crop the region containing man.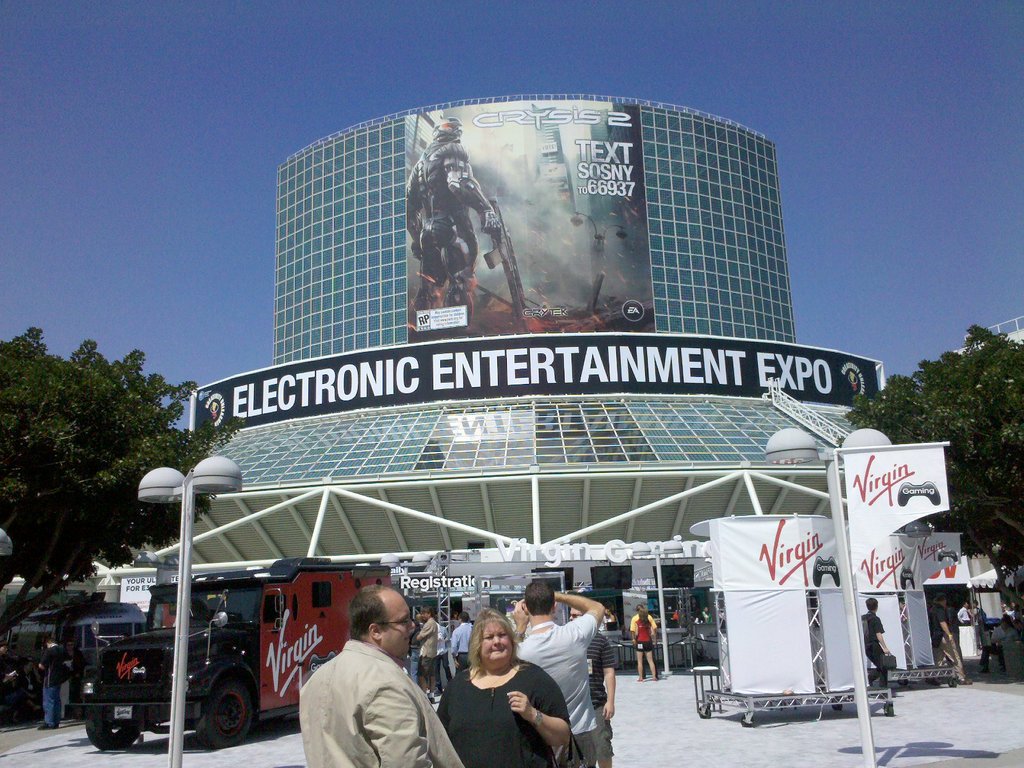
Crop region: x1=30, y1=628, x2=65, y2=733.
